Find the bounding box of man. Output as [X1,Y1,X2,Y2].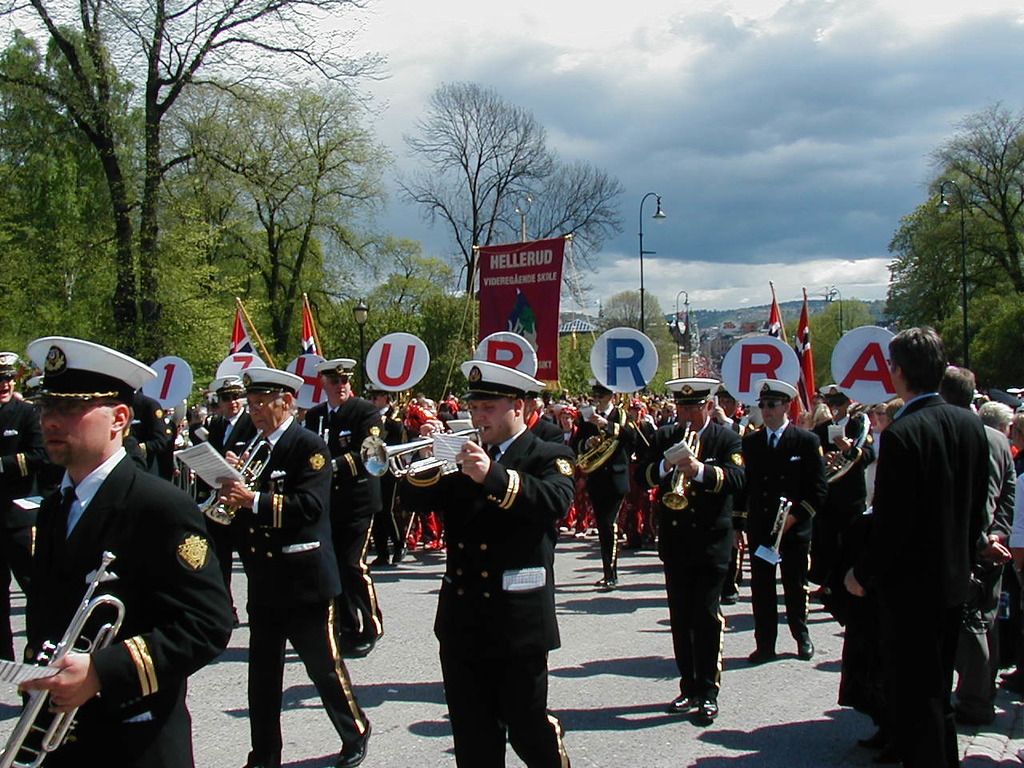
[298,357,376,655].
